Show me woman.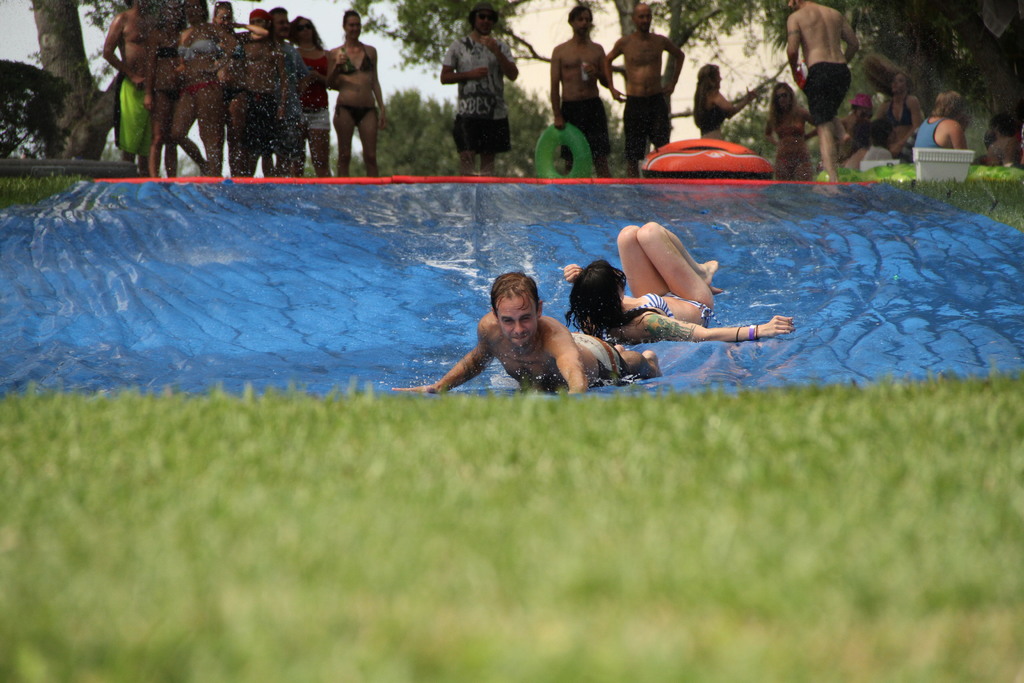
woman is here: l=168, t=0, r=226, b=176.
